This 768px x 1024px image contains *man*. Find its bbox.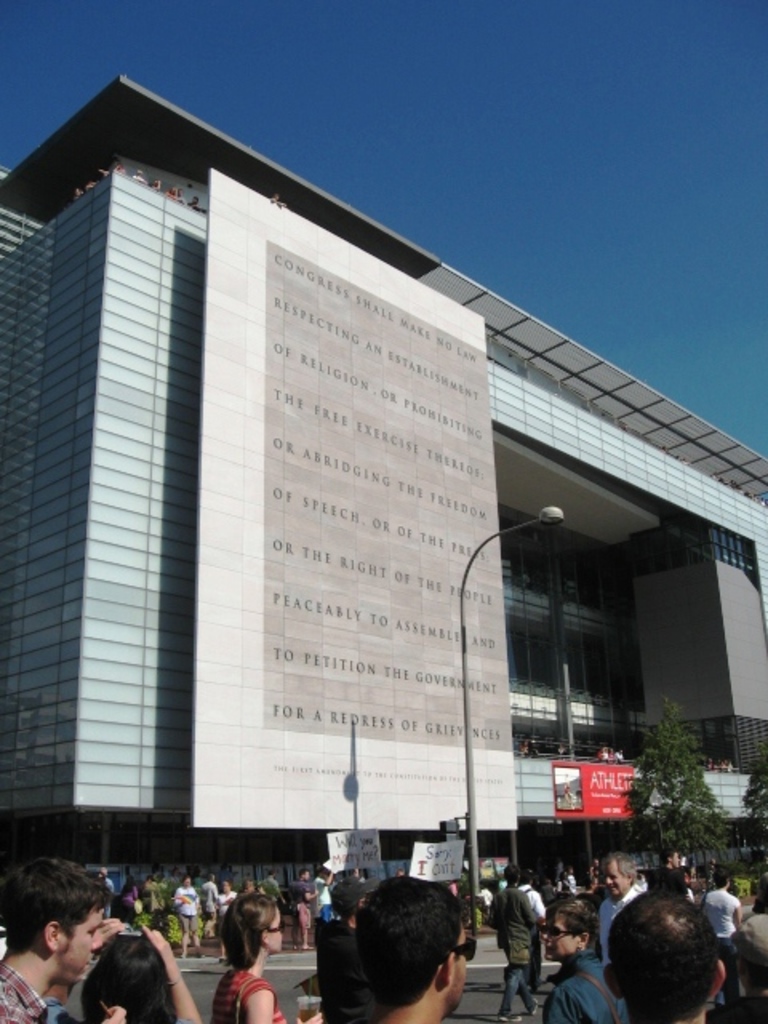
l=354, t=880, r=482, b=1022.
